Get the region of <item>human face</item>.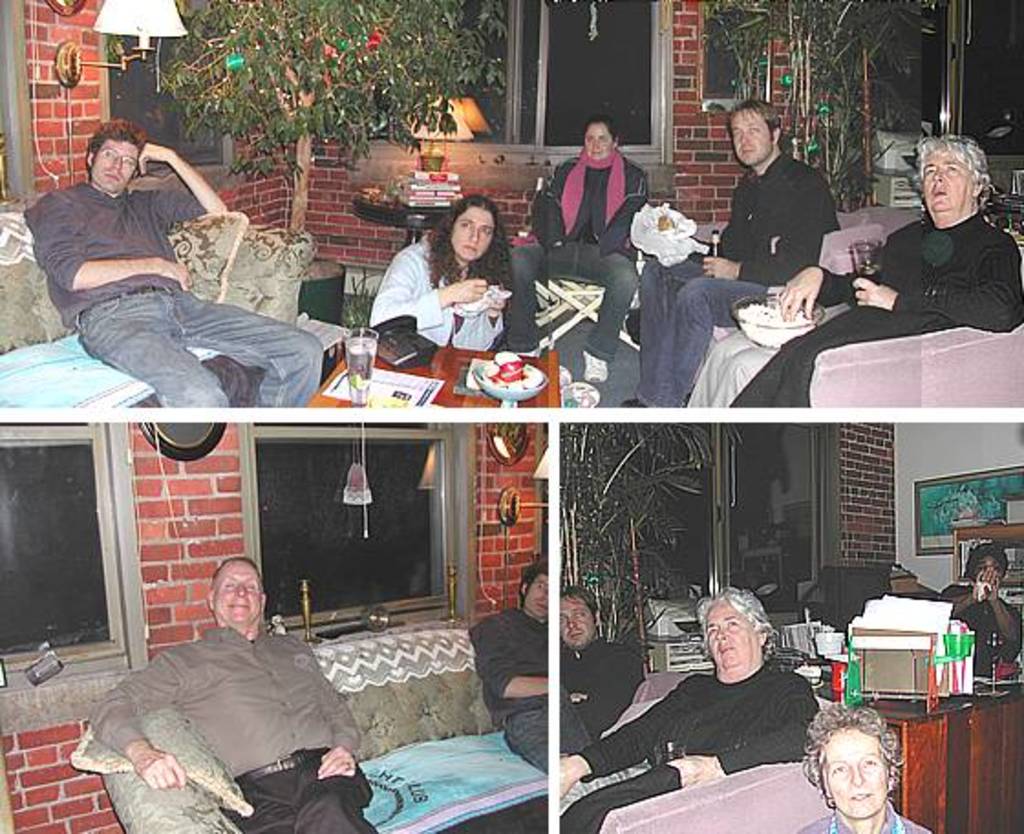
[825, 732, 885, 827].
